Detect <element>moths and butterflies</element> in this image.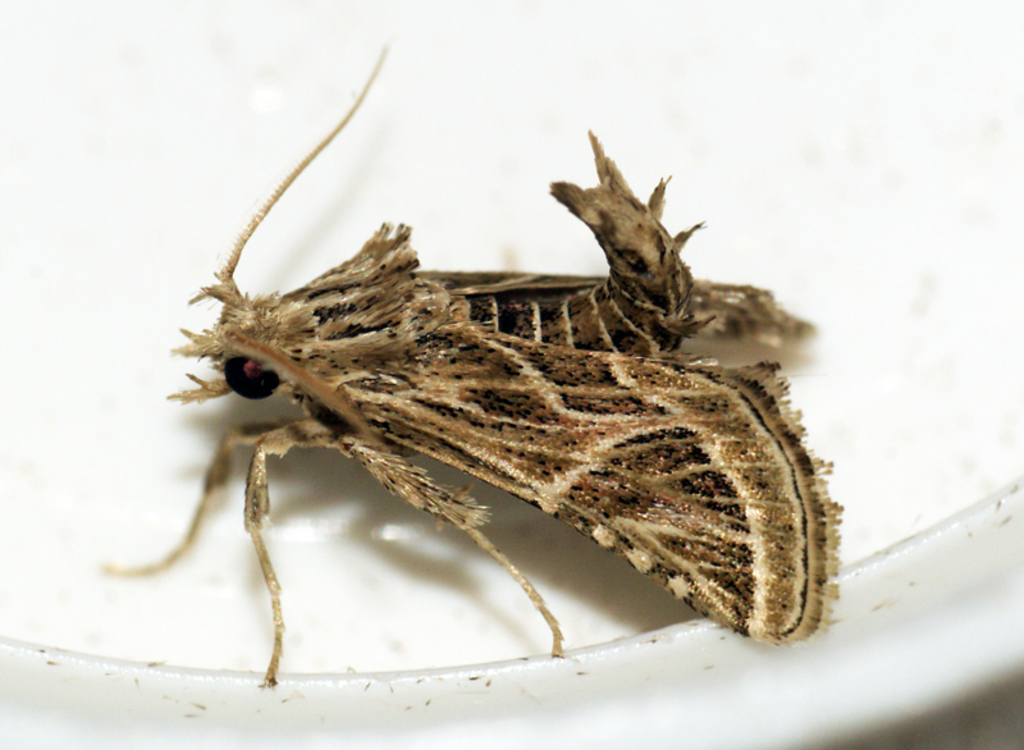
Detection: bbox=[102, 41, 845, 692].
